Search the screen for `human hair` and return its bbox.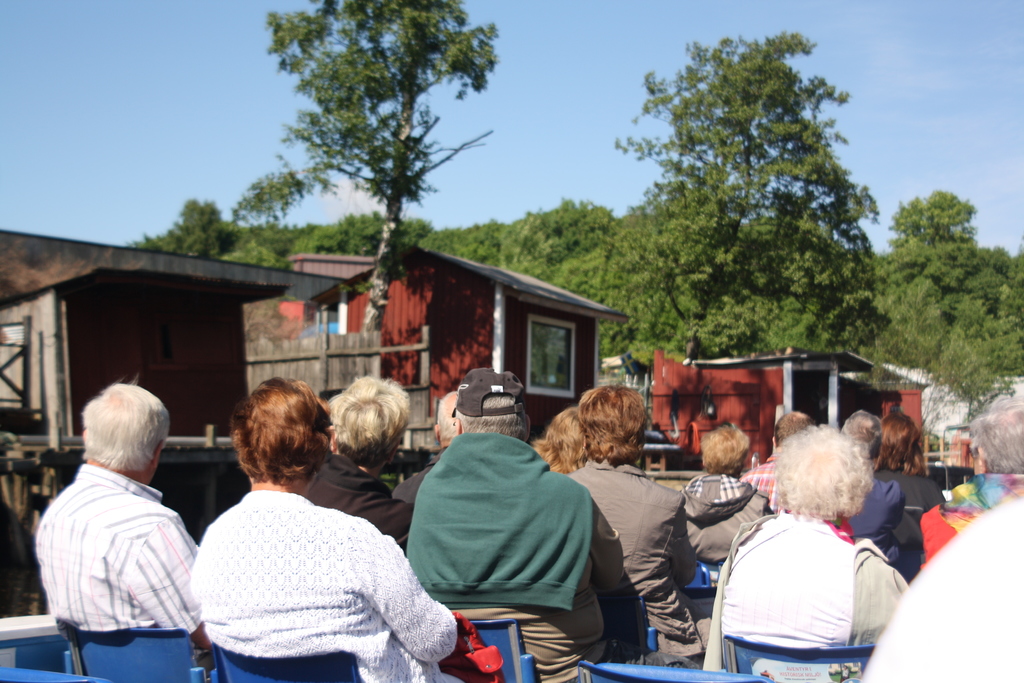
Found: bbox=(81, 374, 173, 470).
